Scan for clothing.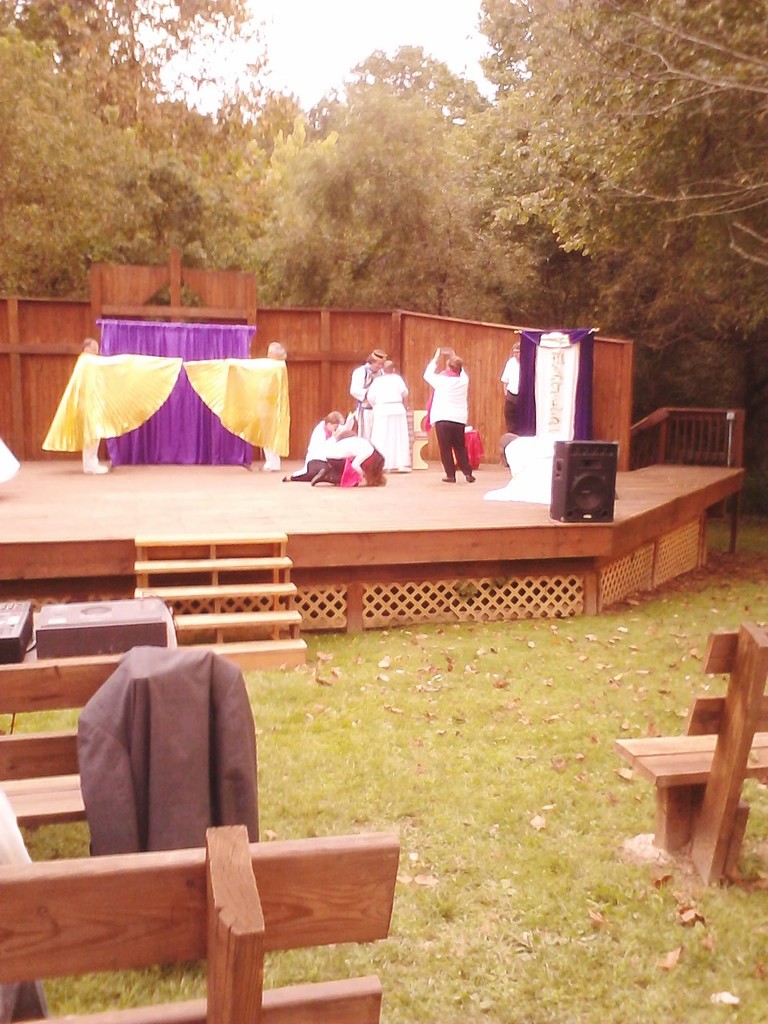
Scan result: 366 374 410 467.
